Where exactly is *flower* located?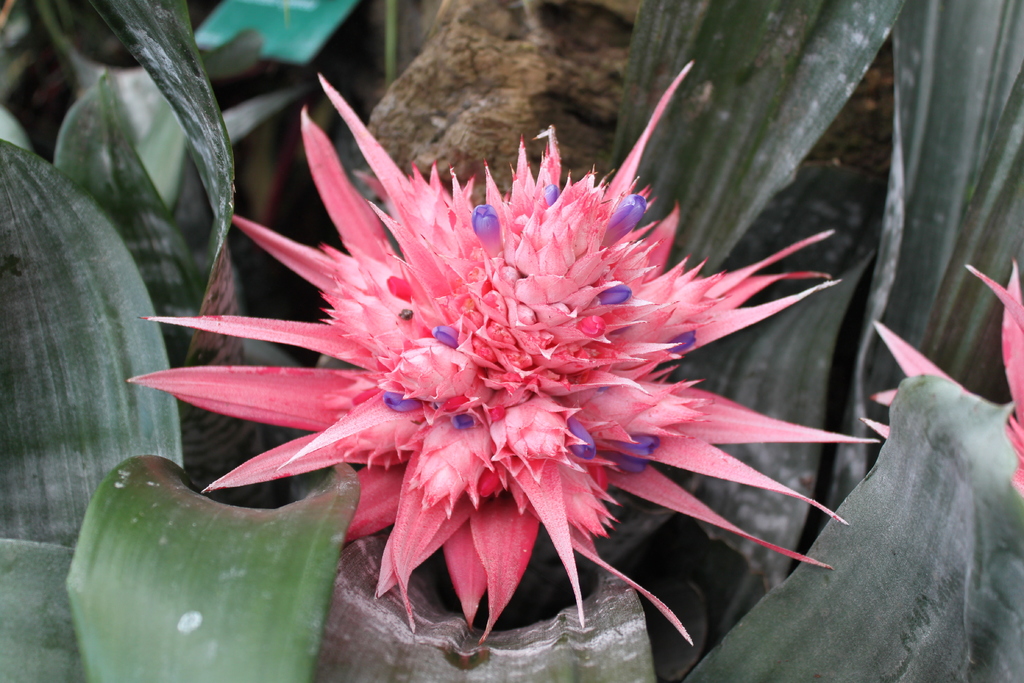
Its bounding box is 859, 263, 1023, 502.
